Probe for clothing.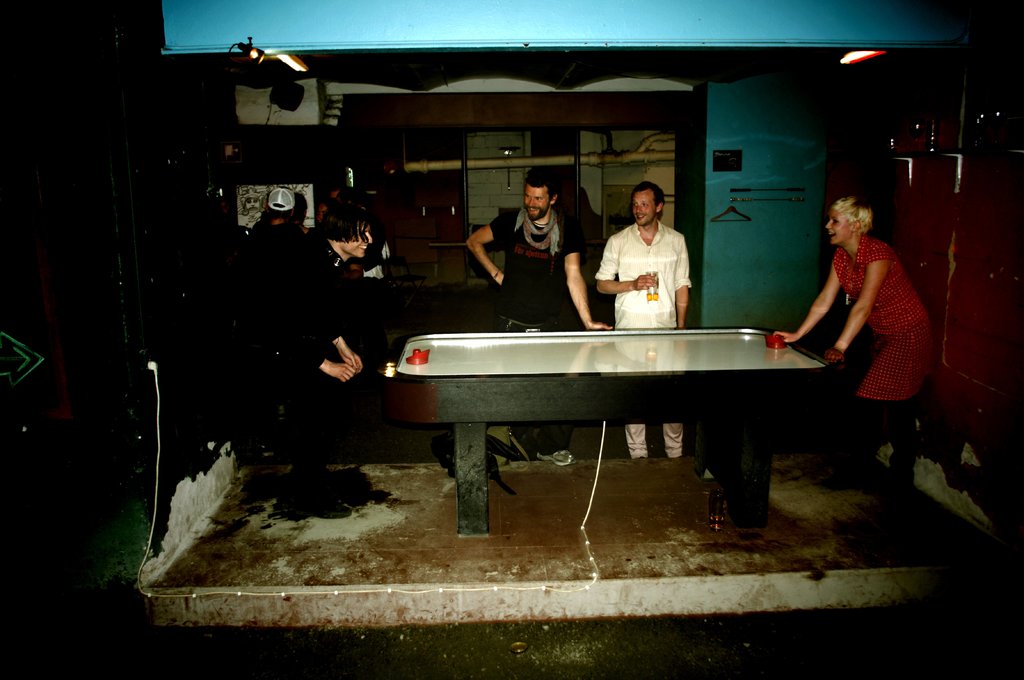
Probe result: bbox=(488, 188, 594, 367).
